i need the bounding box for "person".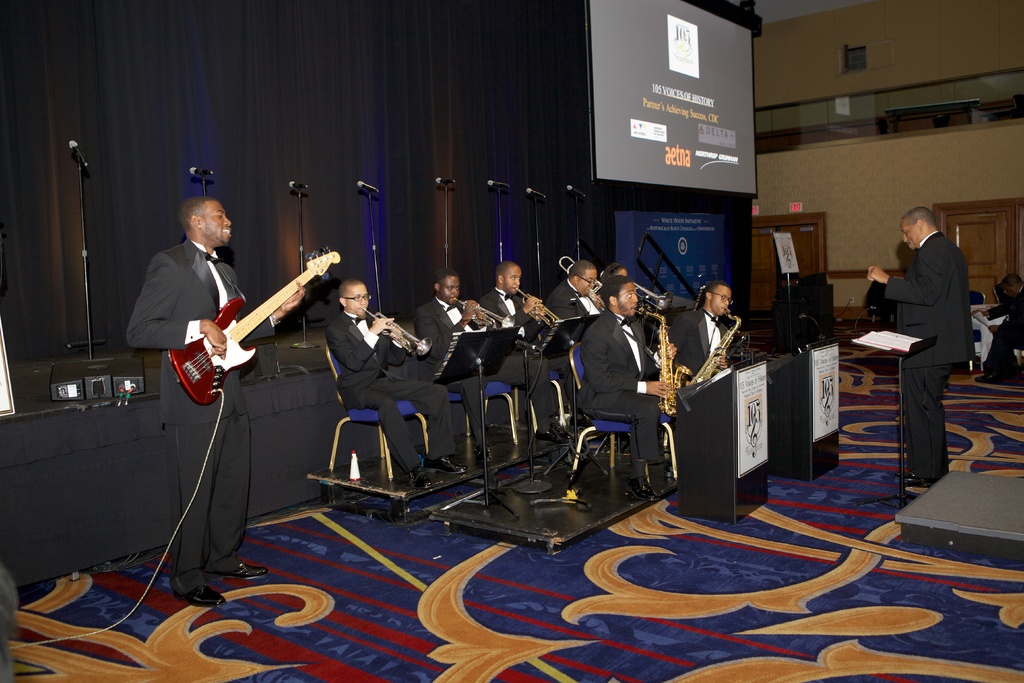
Here it is: <box>668,280,742,383</box>.
